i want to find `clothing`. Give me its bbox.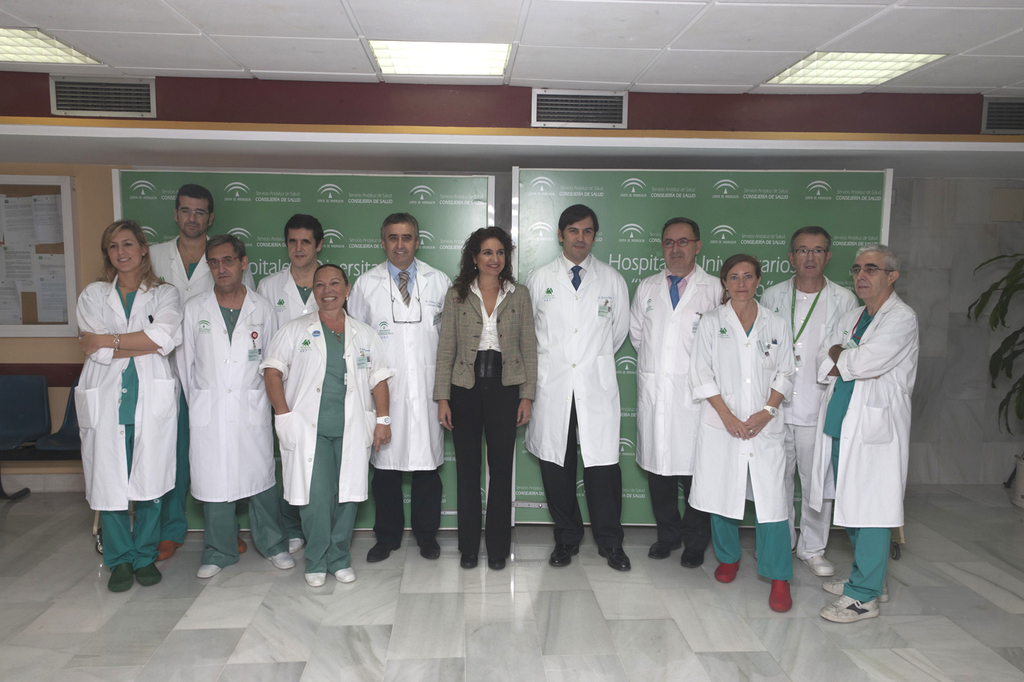
816,269,925,581.
